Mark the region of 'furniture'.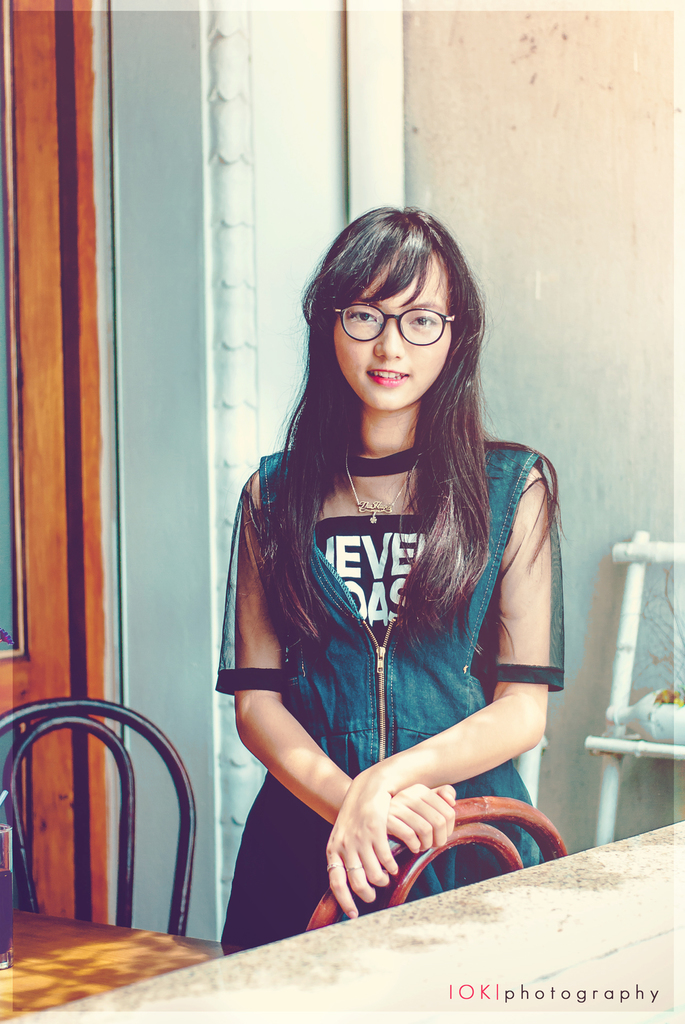
Region: box(16, 818, 684, 1020).
